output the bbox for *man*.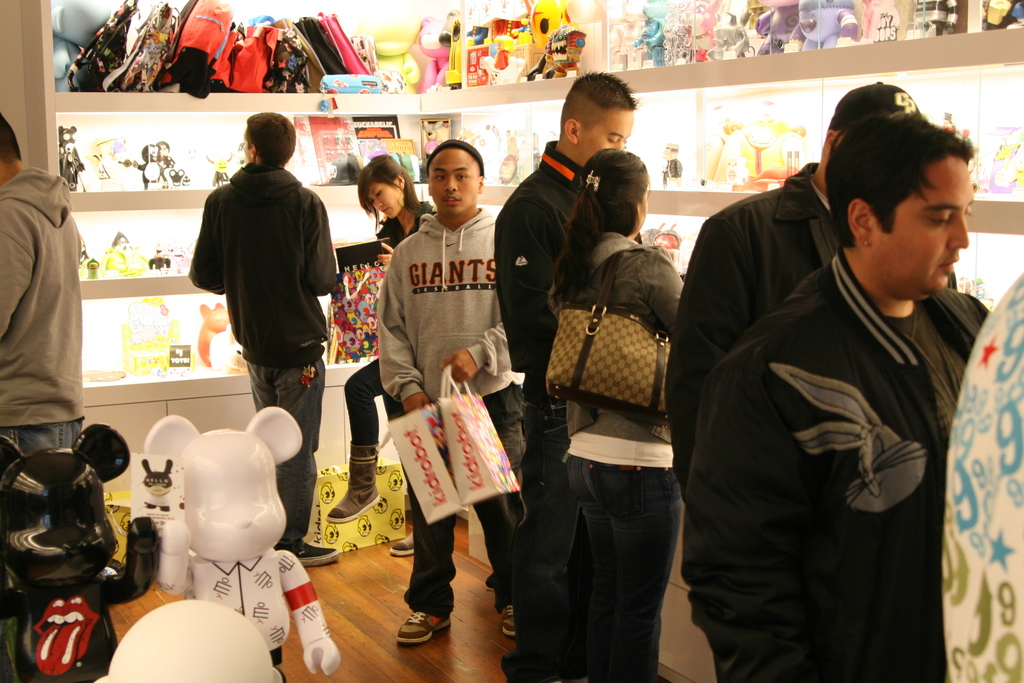
bbox=(186, 110, 341, 568).
